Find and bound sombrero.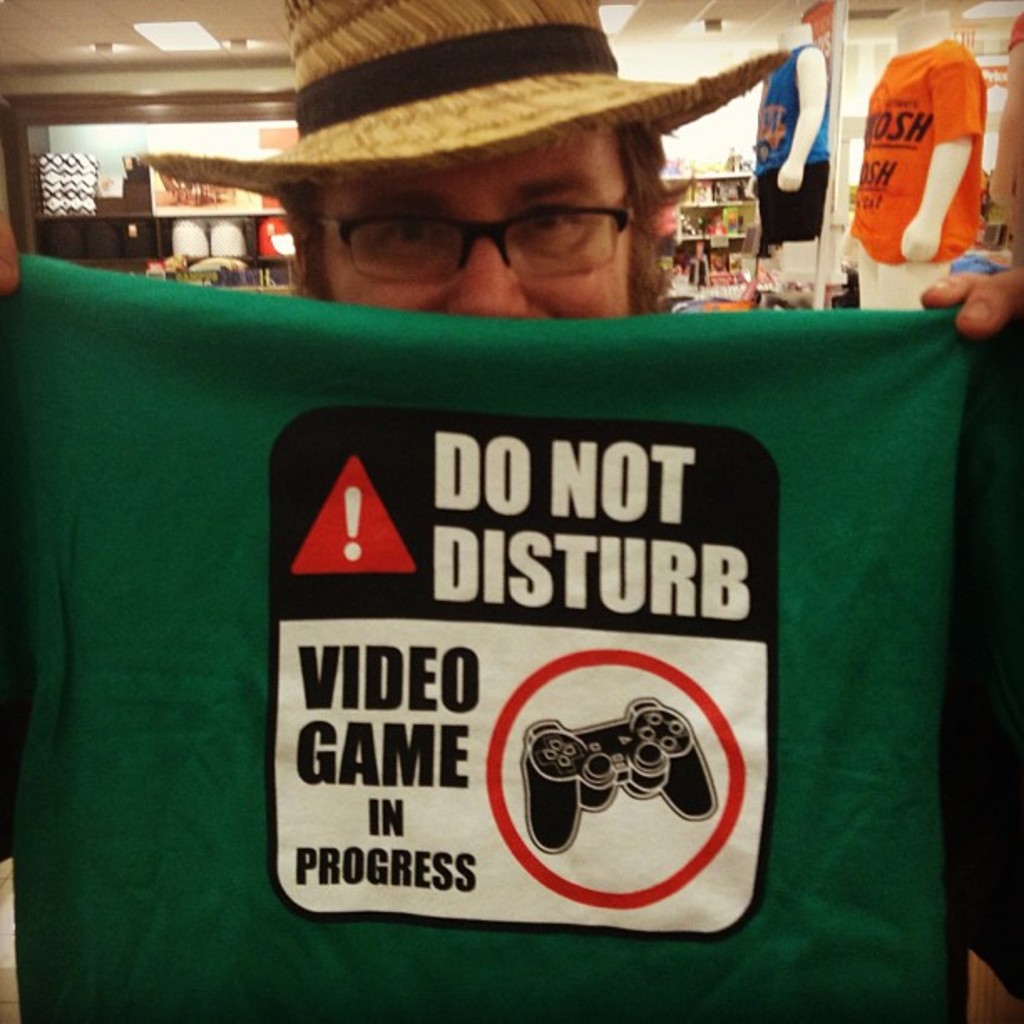
Bound: (left=134, top=0, right=790, bottom=199).
